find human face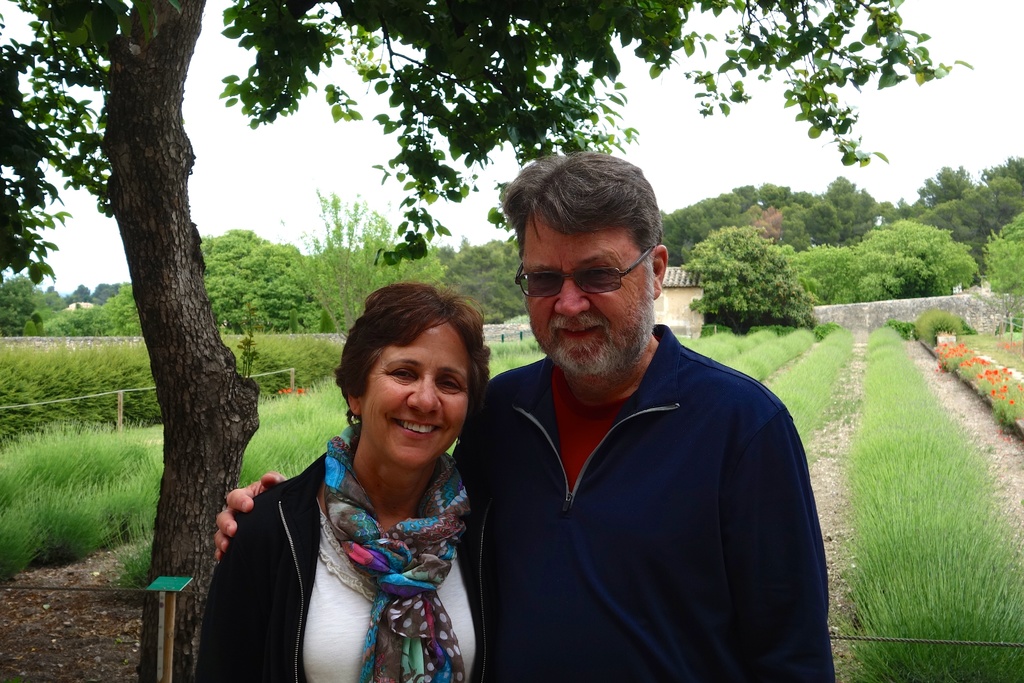
detection(524, 213, 649, 375)
